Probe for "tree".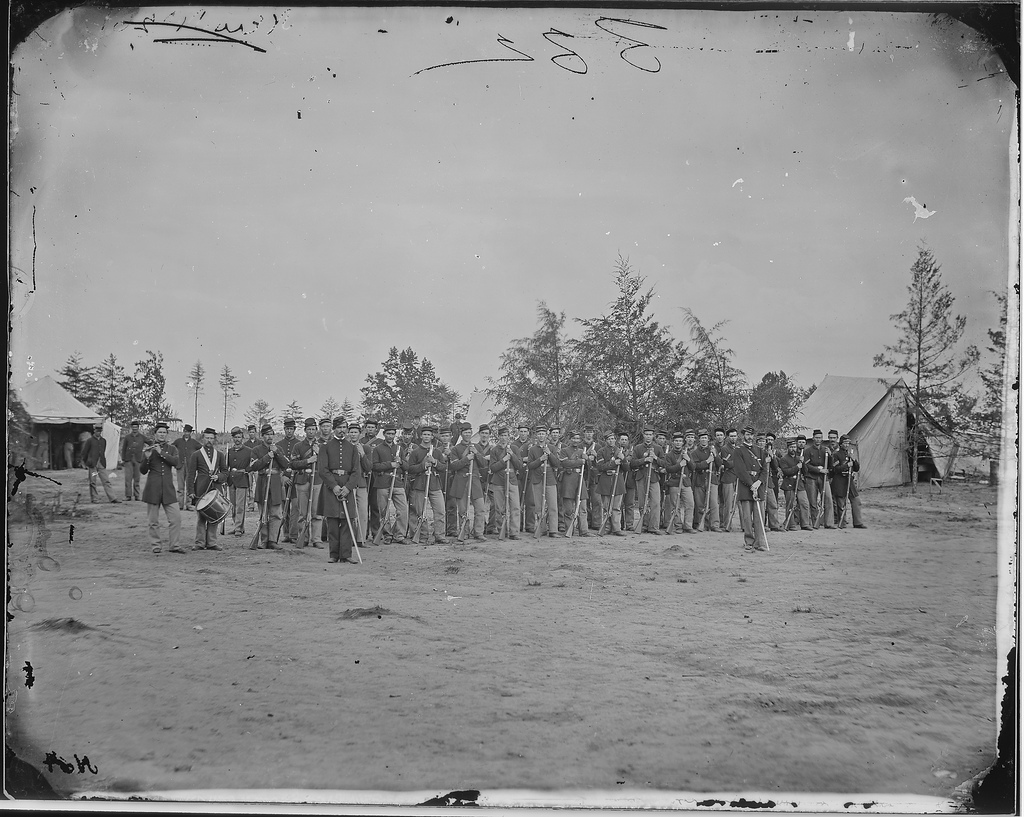
Probe result: x1=868 y1=233 x2=990 y2=489.
